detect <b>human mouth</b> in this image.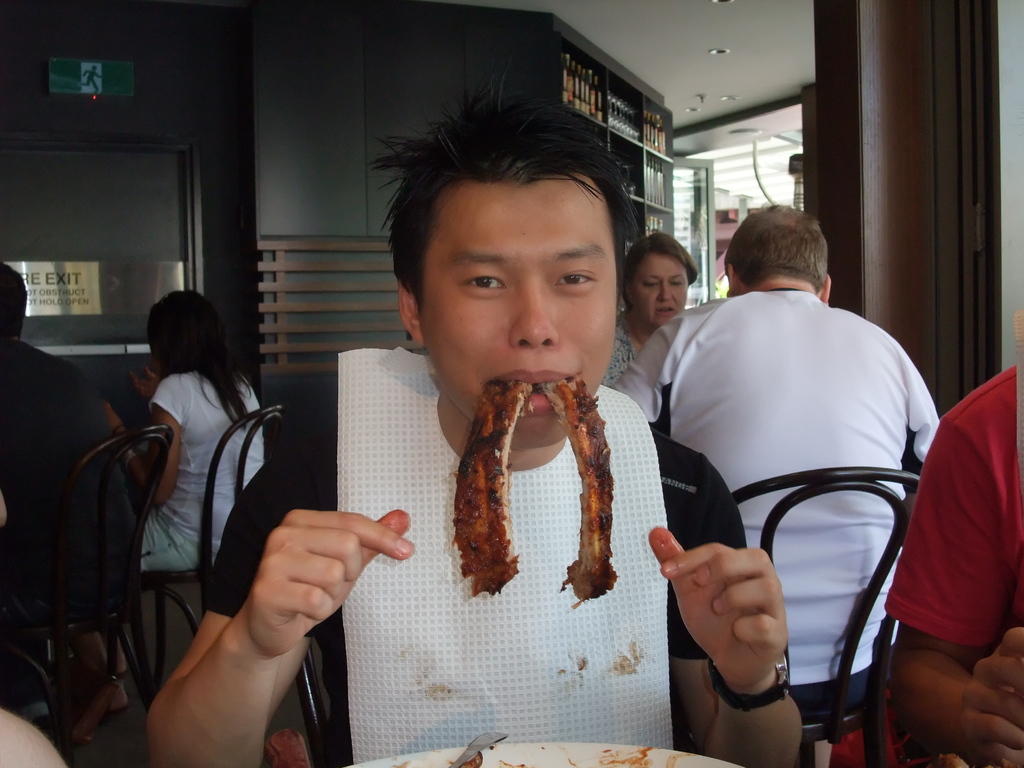
Detection: {"left": 484, "top": 370, "right": 573, "bottom": 417}.
